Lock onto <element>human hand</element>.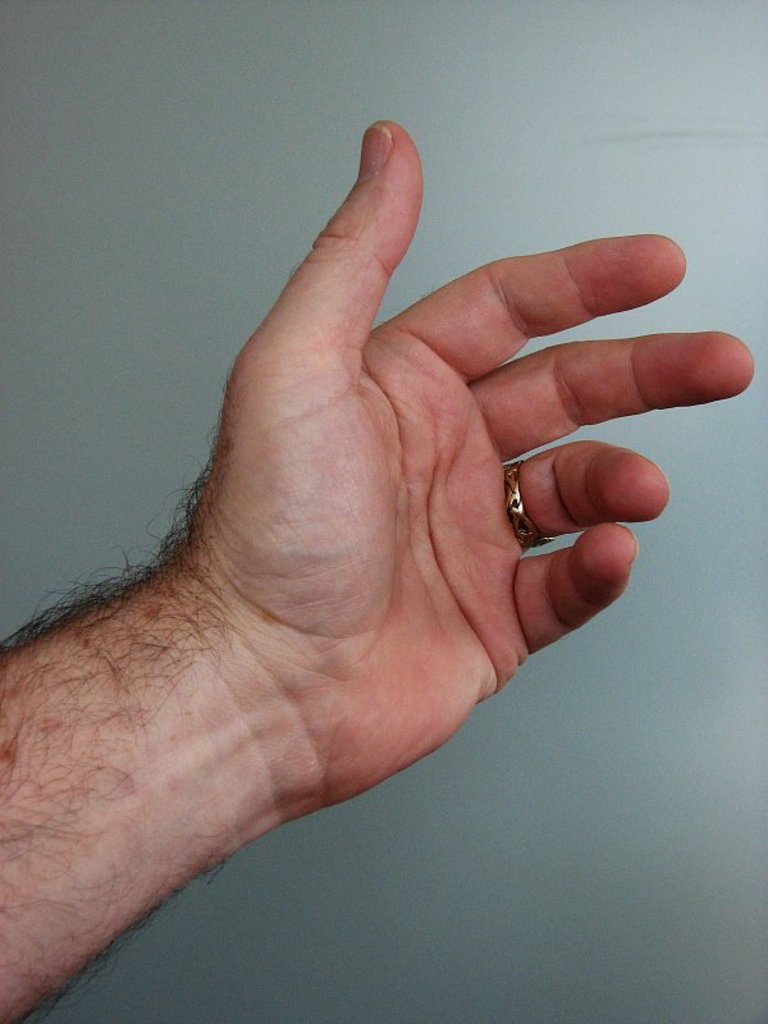
Locked: (left=193, top=118, right=755, bottom=809).
